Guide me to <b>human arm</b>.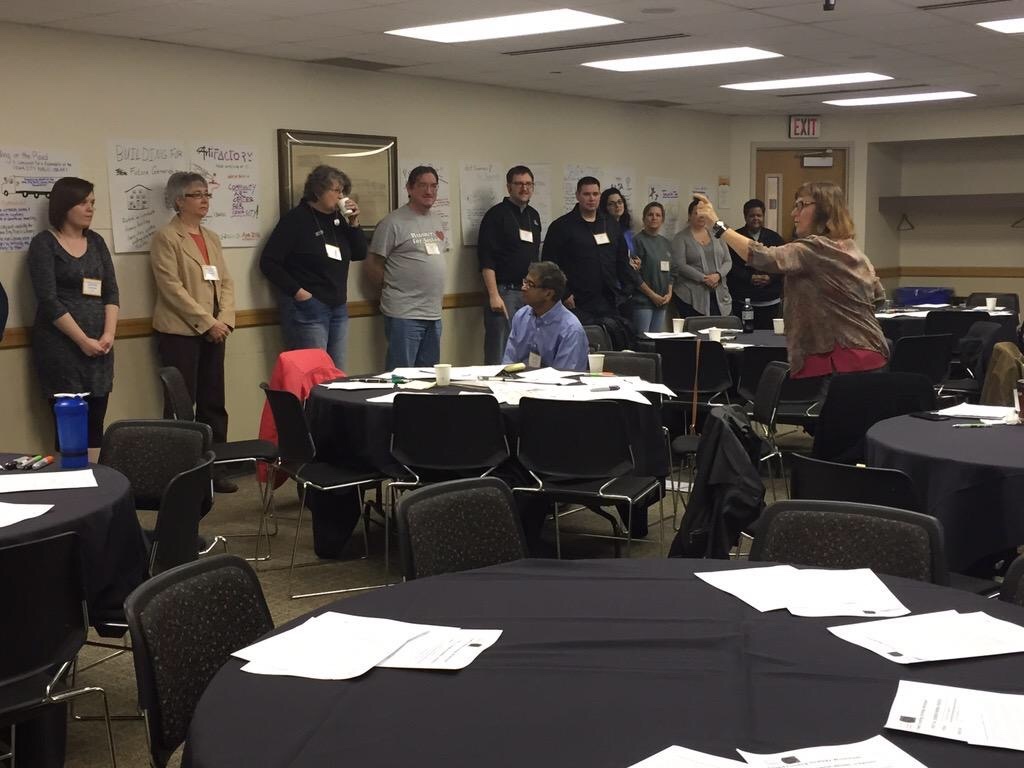
Guidance: select_region(368, 210, 395, 297).
